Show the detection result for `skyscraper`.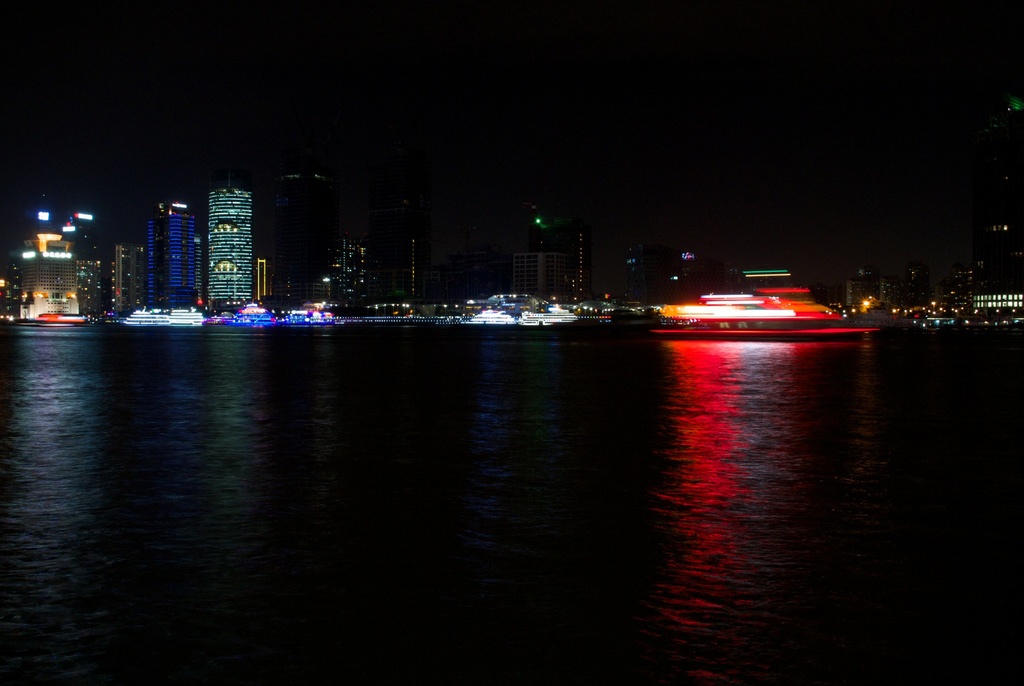
BBox(9, 209, 80, 323).
